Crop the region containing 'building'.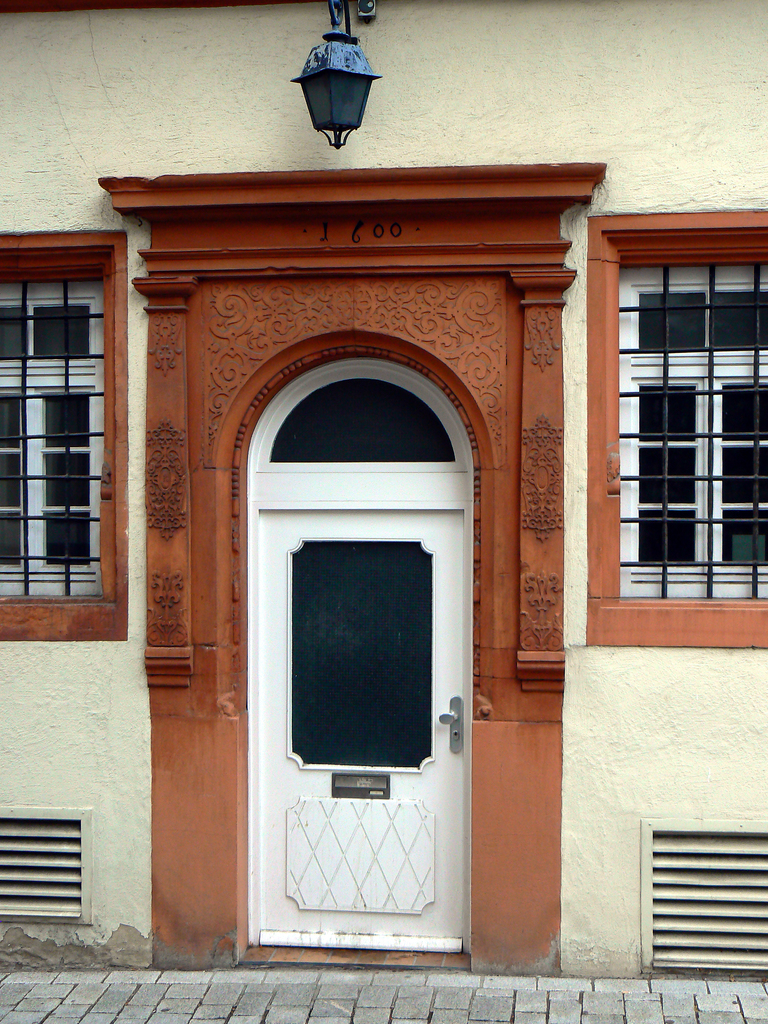
Crop region: pyautogui.locateOnScreen(0, 0, 767, 1023).
